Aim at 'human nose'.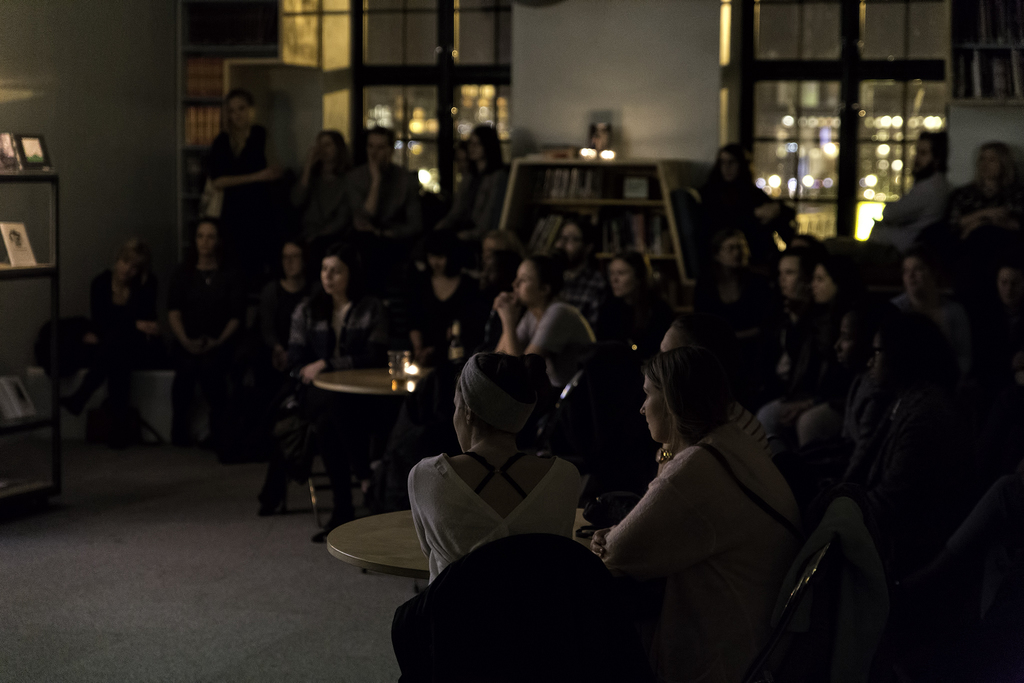
Aimed at region(639, 402, 644, 416).
